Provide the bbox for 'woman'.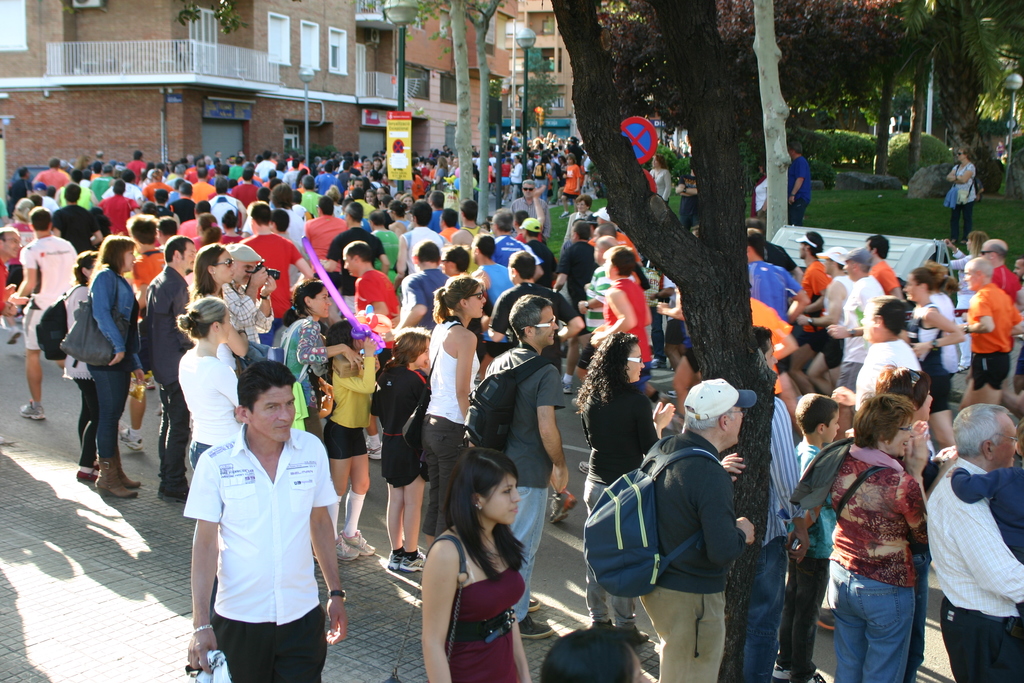
bbox=(931, 227, 986, 311).
